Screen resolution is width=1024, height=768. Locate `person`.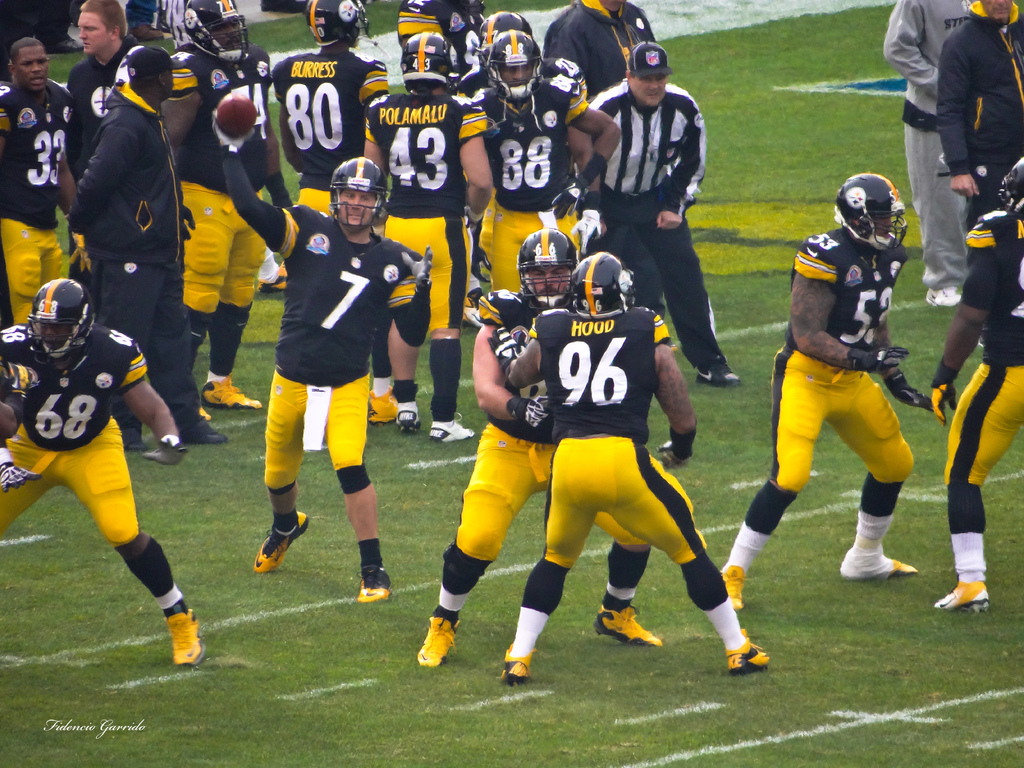
BBox(427, 230, 655, 668).
